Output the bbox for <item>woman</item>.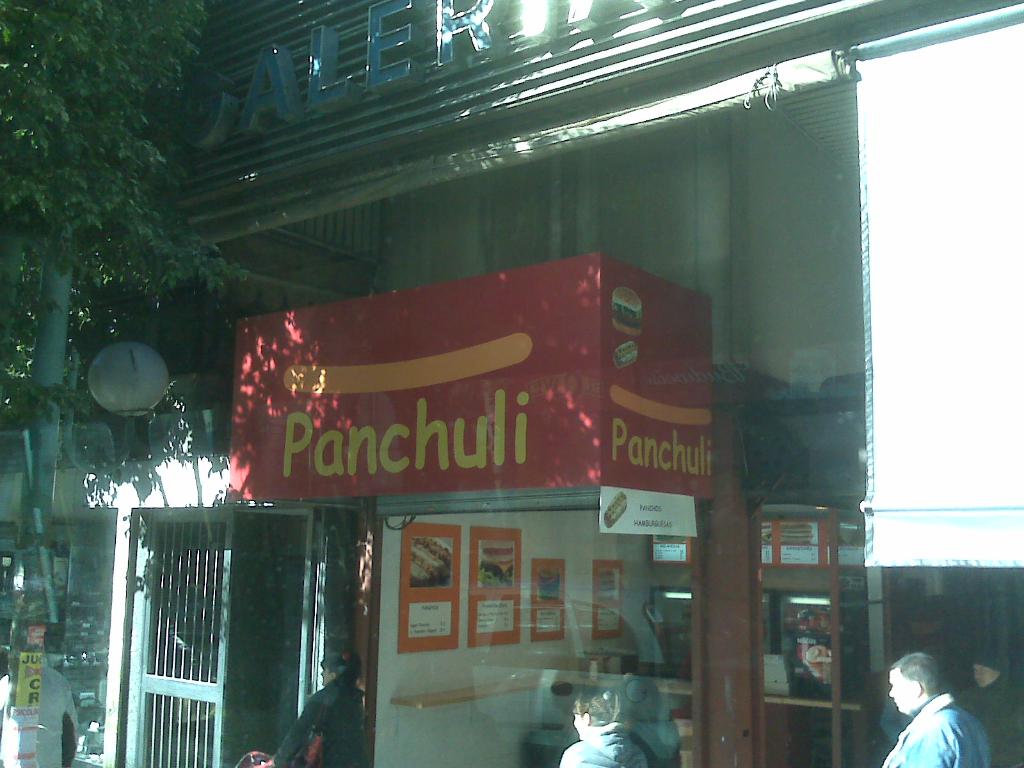
259:650:365:767.
